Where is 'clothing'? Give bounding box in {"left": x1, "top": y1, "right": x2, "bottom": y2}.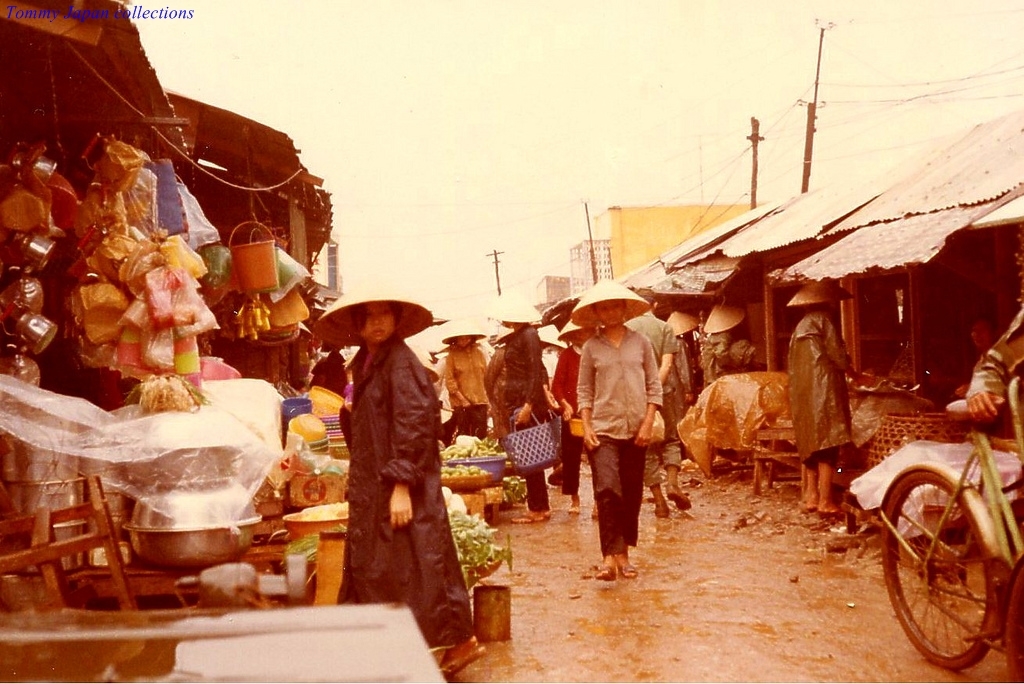
{"left": 962, "top": 303, "right": 1023, "bottom": 409}.
